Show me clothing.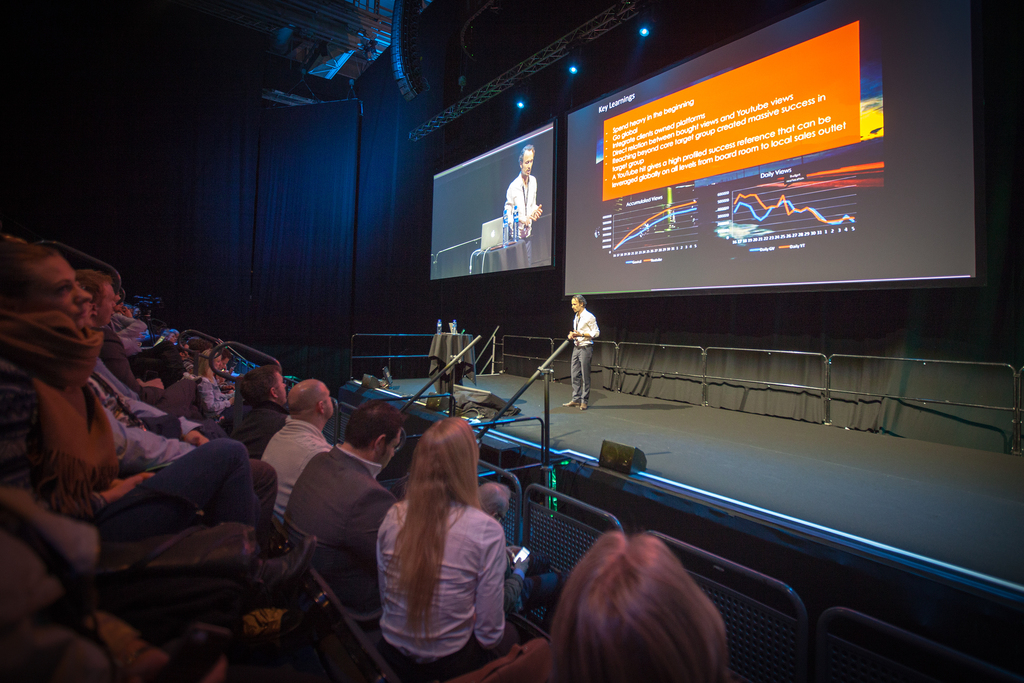
clothing is here: pyautogui.locateOnScreen(365, 473, 527, 662).
